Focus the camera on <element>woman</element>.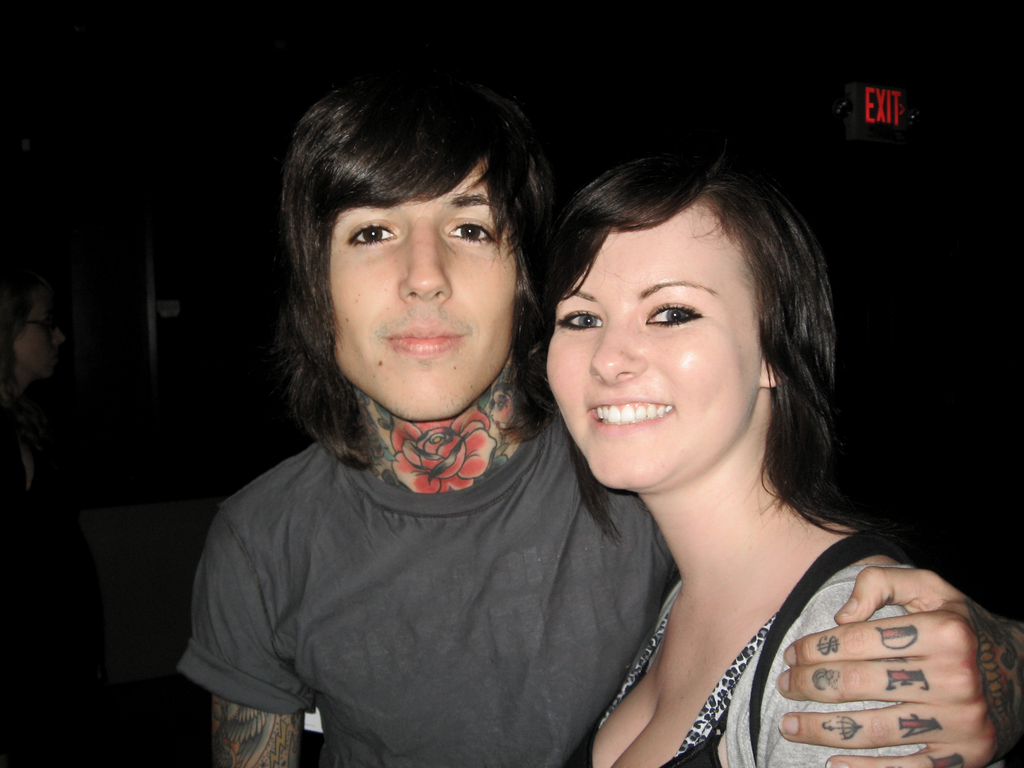
Focus region: select_region(0, 250, 115, 767).
